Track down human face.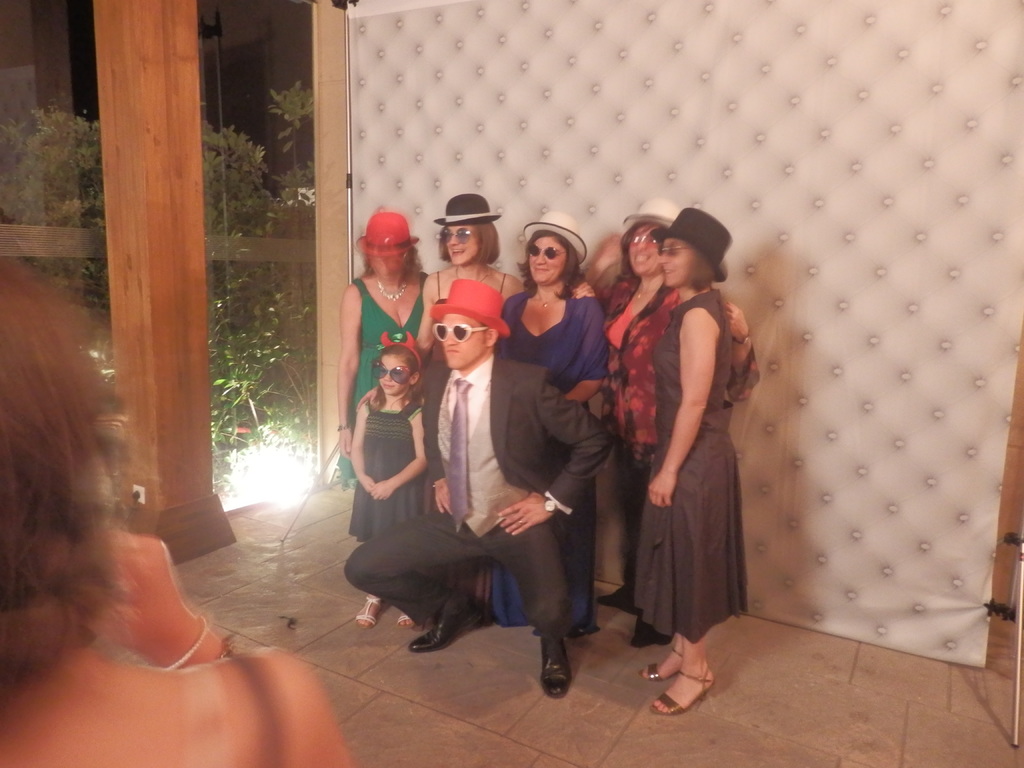
Tracked to <box>522,234,568,285</box>.
